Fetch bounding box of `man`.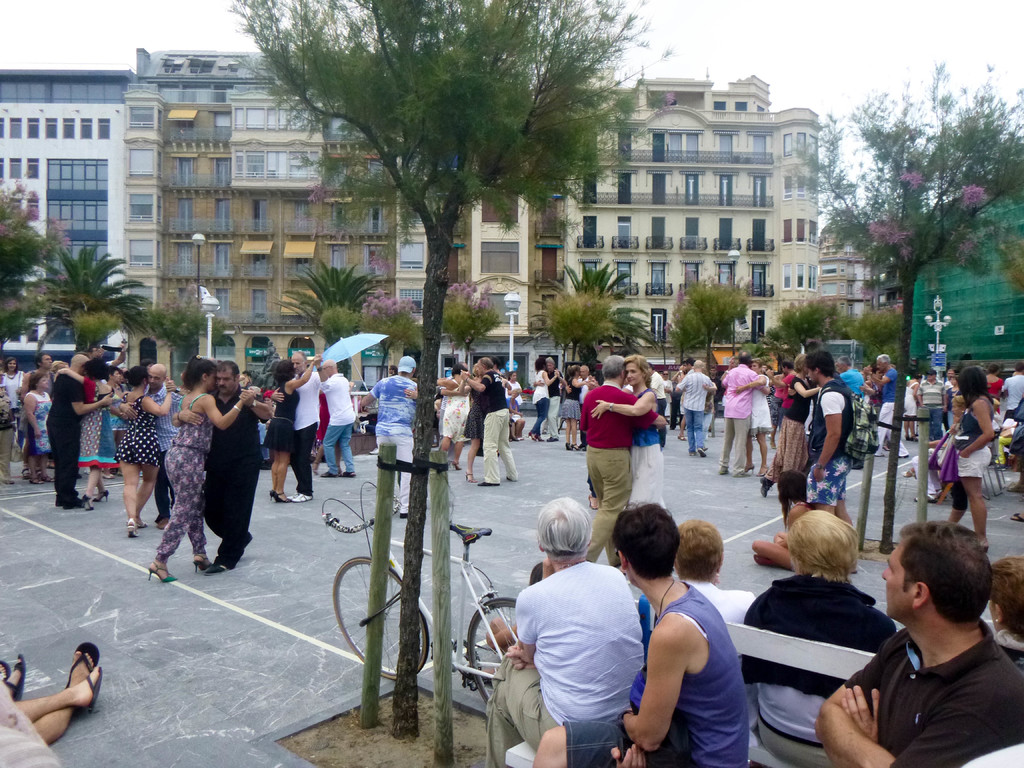
Bbox: 716/349/767/477.
